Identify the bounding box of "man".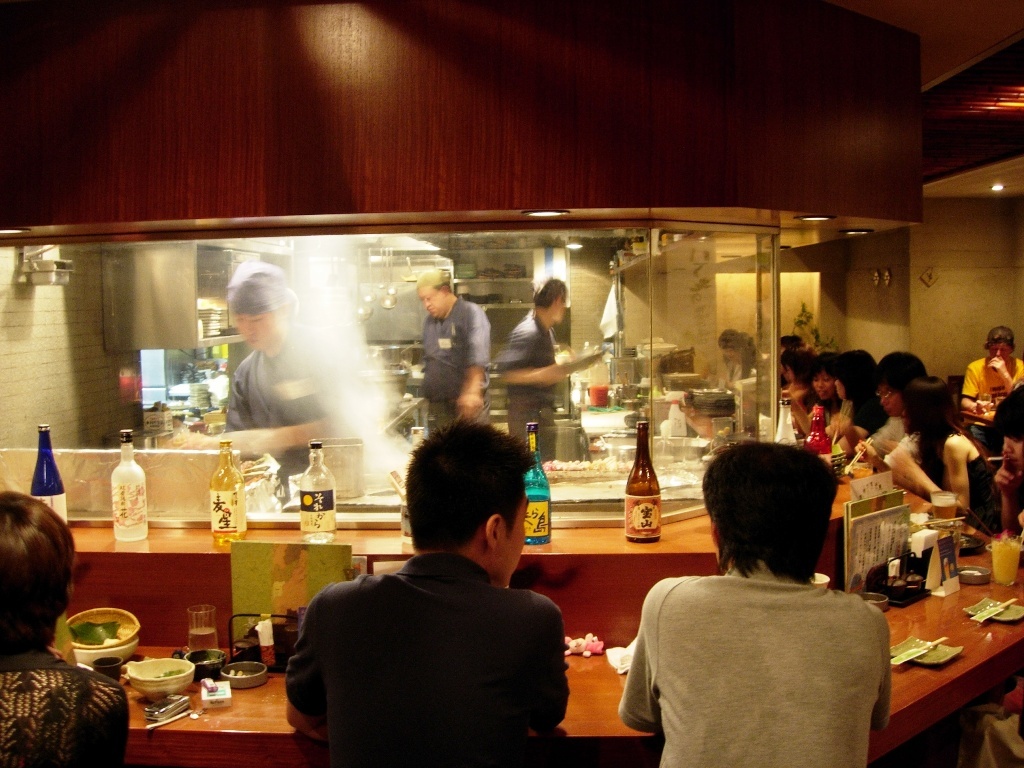
[left=168, top=260, right=370, bottom=493].
